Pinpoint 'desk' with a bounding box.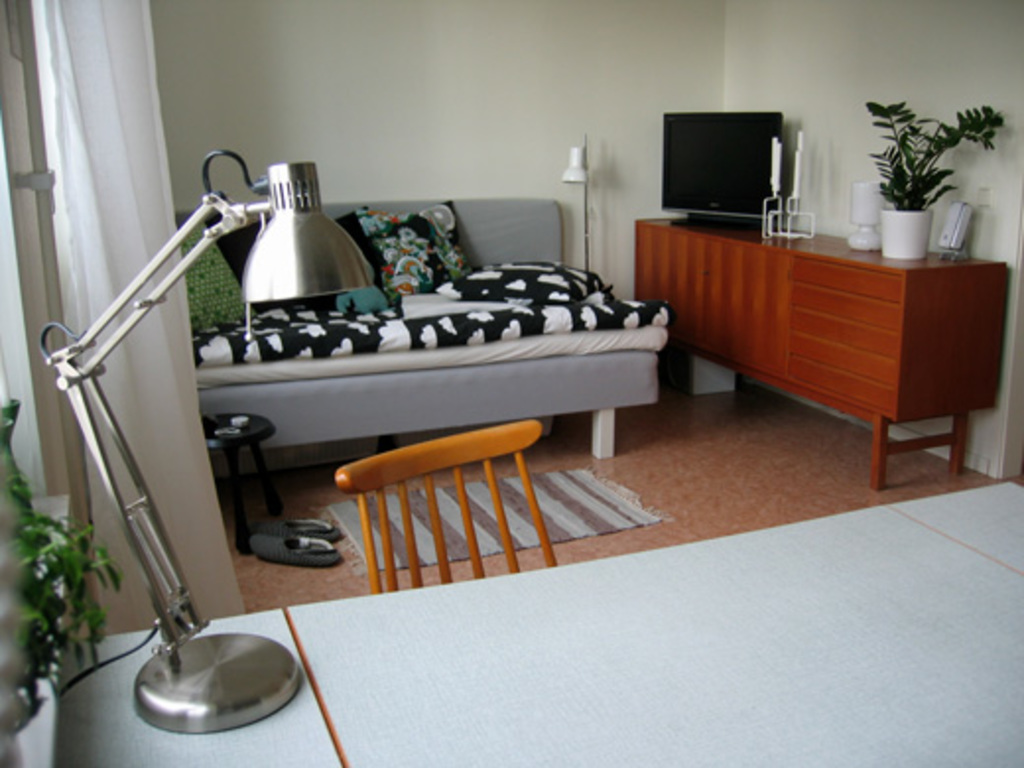
620, 195, 1012, 494.
